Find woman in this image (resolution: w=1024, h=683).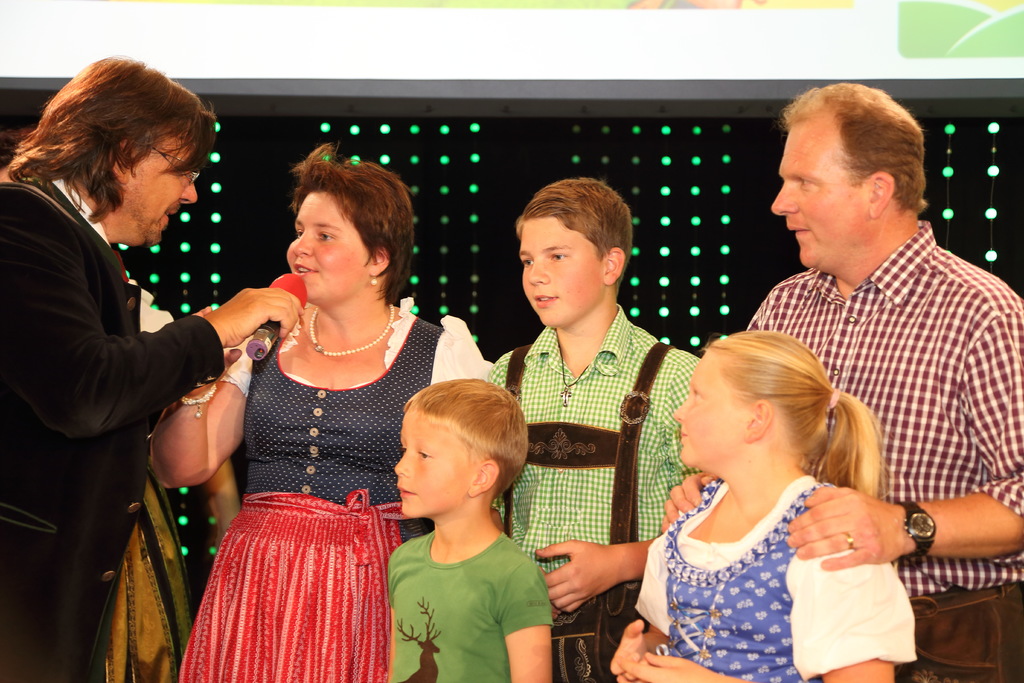
[161,163,444,682].
